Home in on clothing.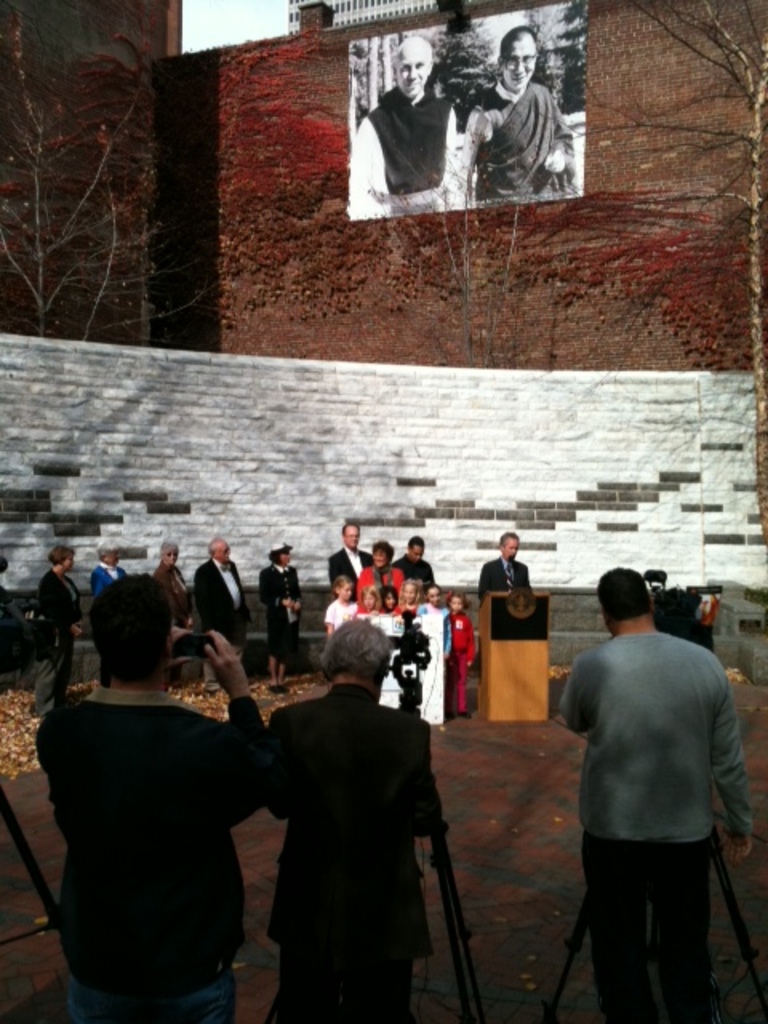
Homed in at x1=88, y1=554, x2=122, y2=602.
